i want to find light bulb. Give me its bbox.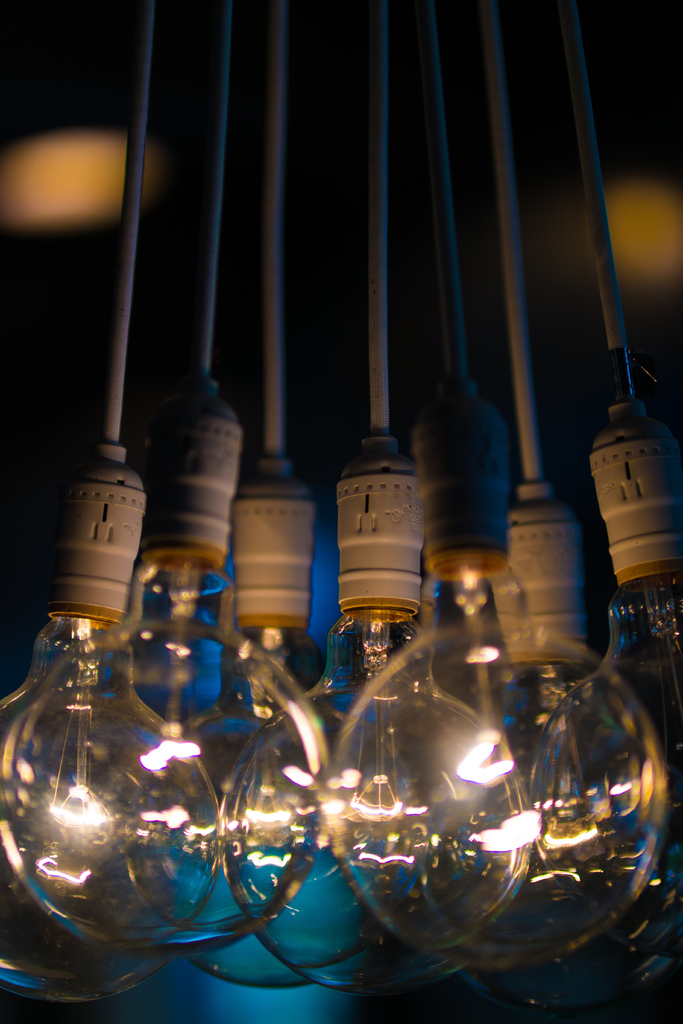
left=0, top=428, right=218, bottom=1012.
